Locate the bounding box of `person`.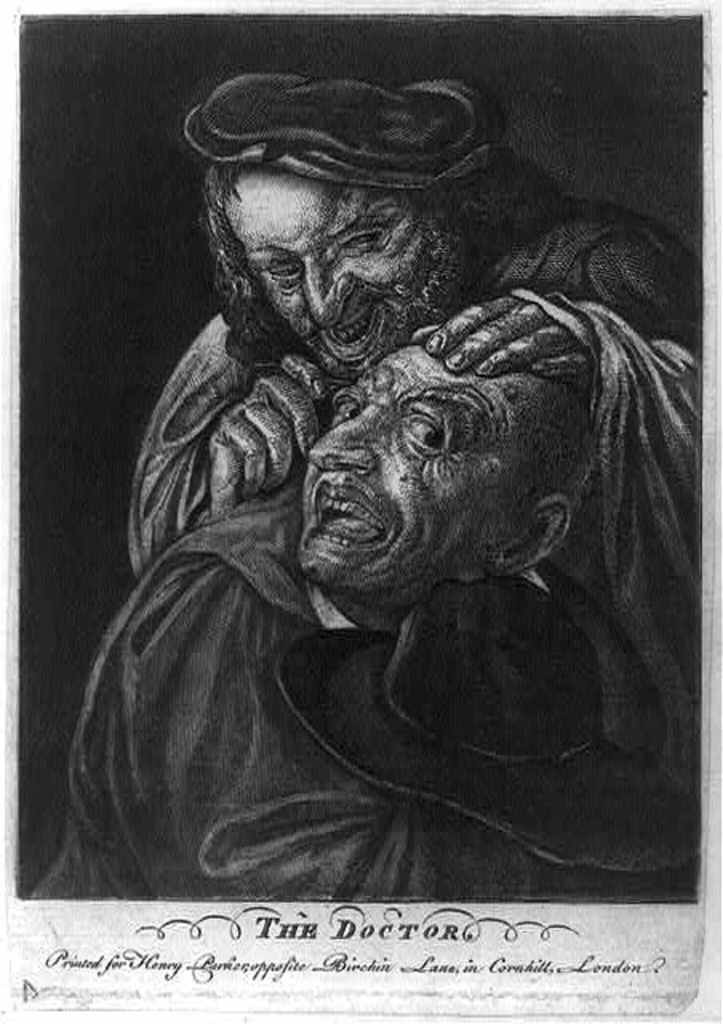
Bounding box: BBox(114, 56, 701, 779).
